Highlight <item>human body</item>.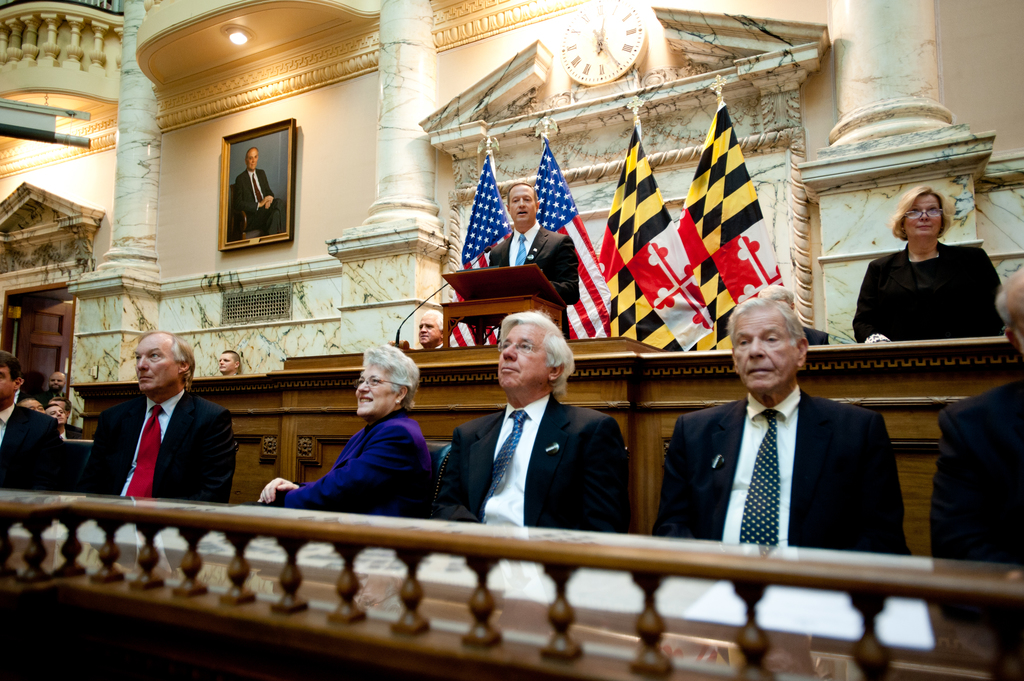
Highlighted region: {"left": 218, "top": 349, "right": 239, "bottom": 374}.
